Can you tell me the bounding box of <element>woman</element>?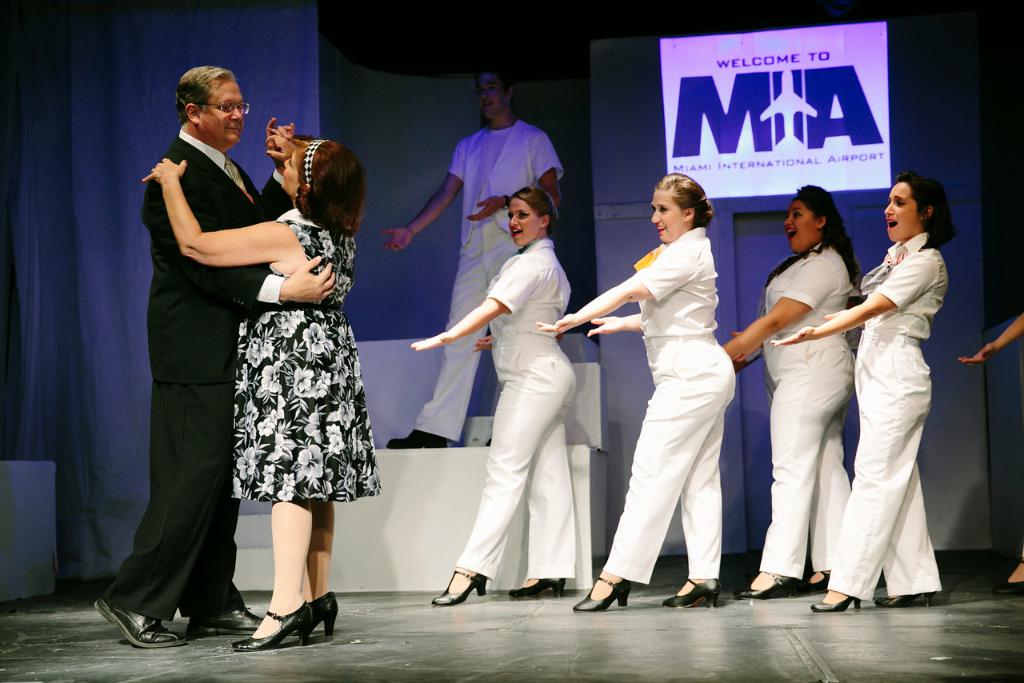
box=[714, 178, 856, 604].
